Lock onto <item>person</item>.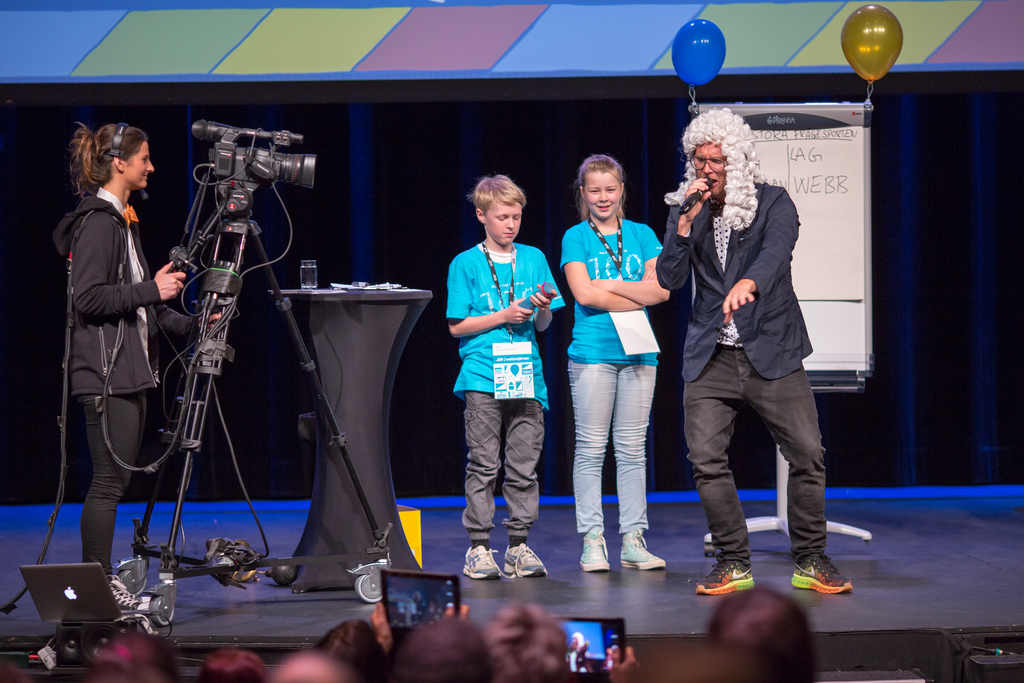
Locked: <box>57,125,223,613</box>.
